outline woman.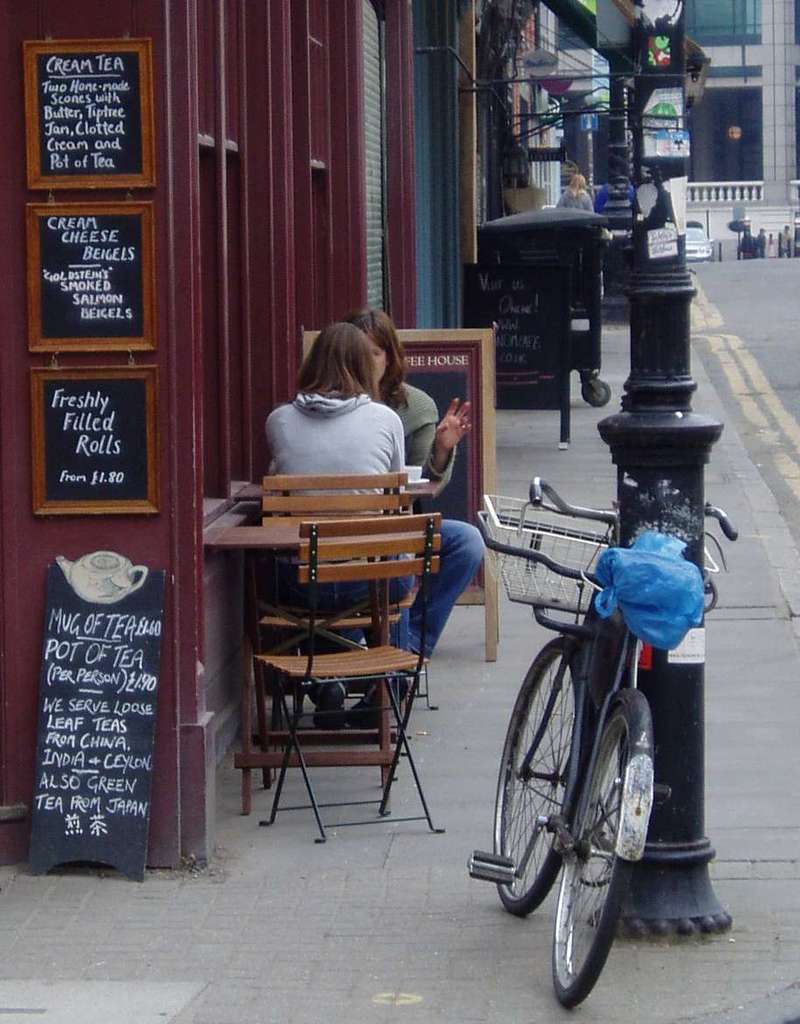
Outline: bbox=[262, 323, 404, 733].
